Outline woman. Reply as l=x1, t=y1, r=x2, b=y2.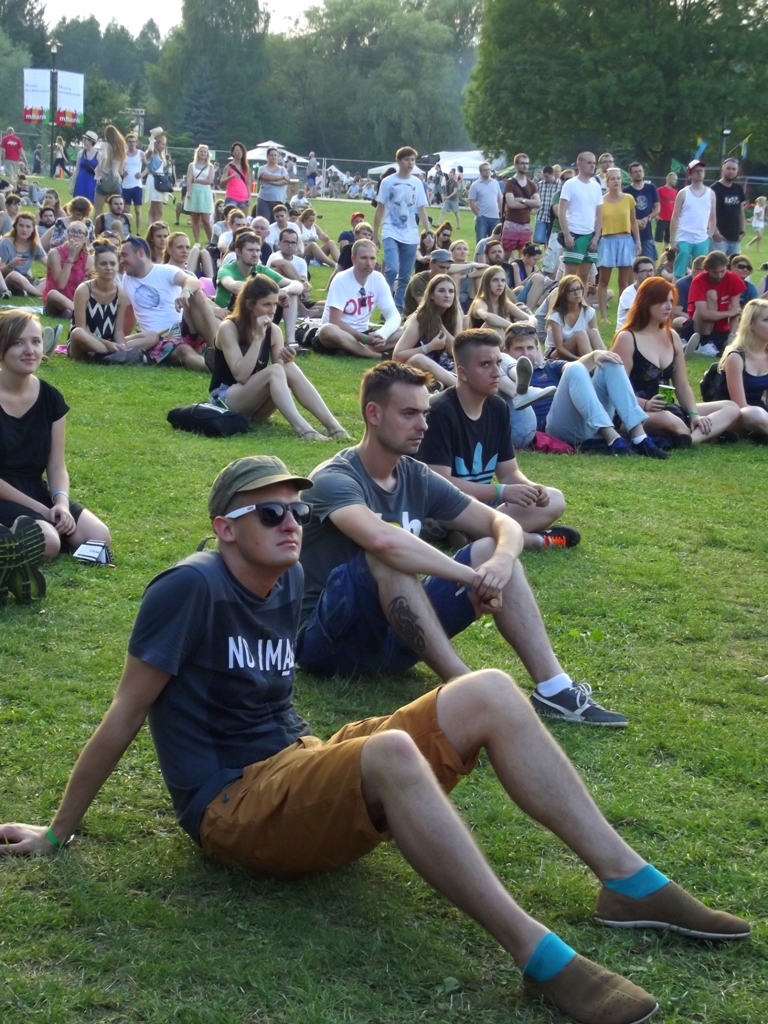
l=595, t=166, r=639, b=326.
